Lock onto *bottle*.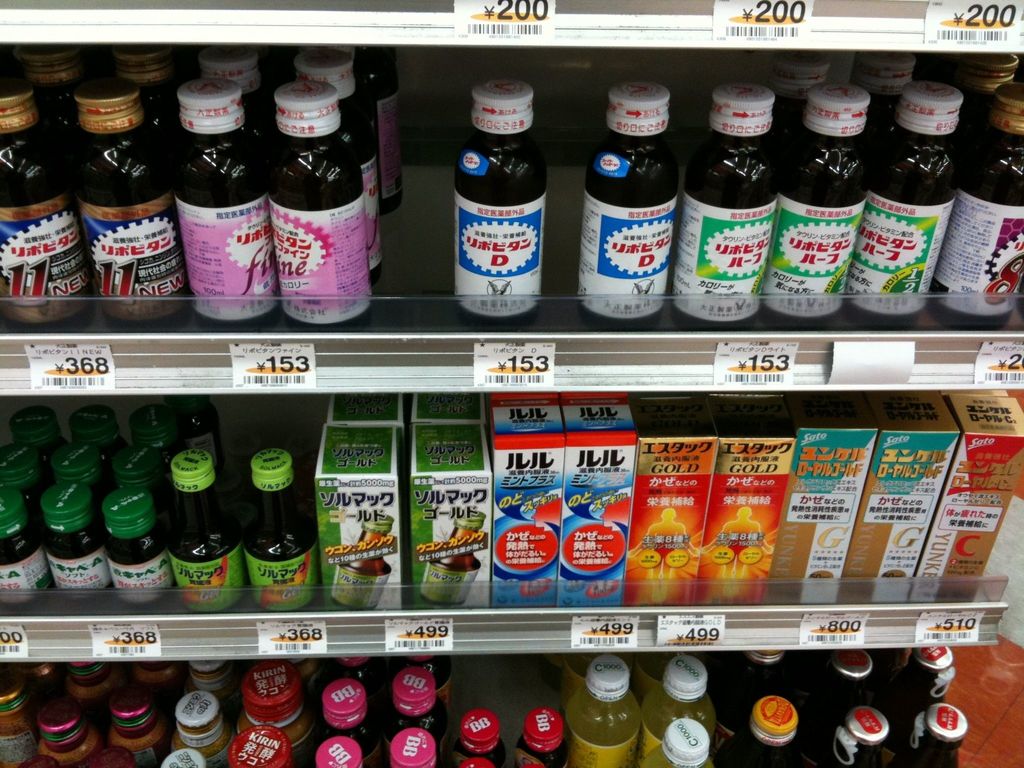
Locked: (x1=454, y1=79, x2=545, y2=335).
